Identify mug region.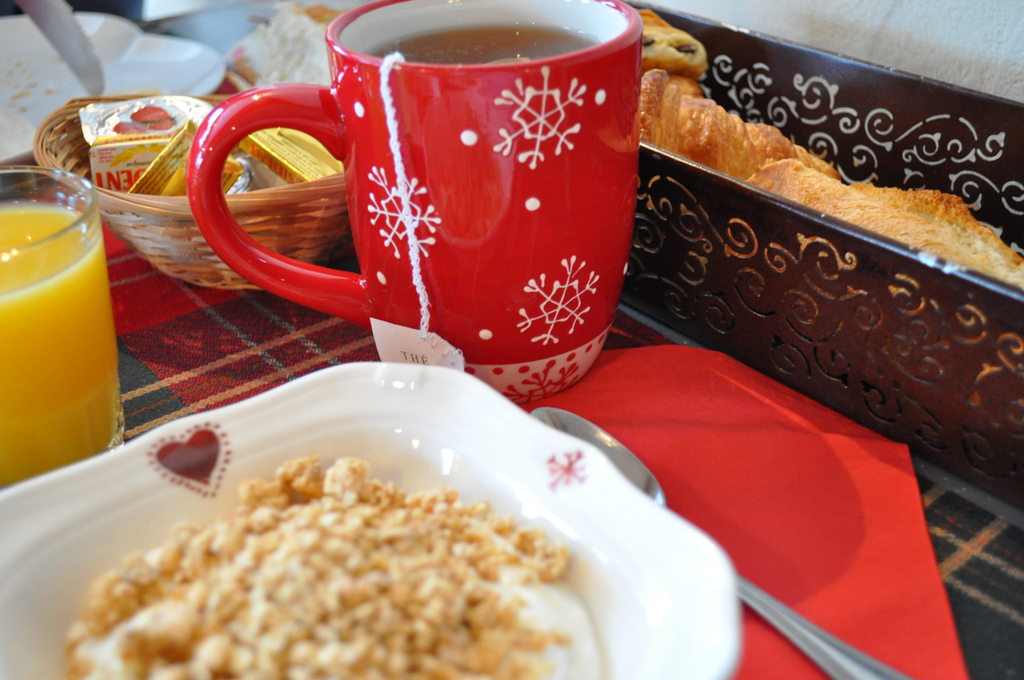
Region: box(184, 0, 649, 407).
